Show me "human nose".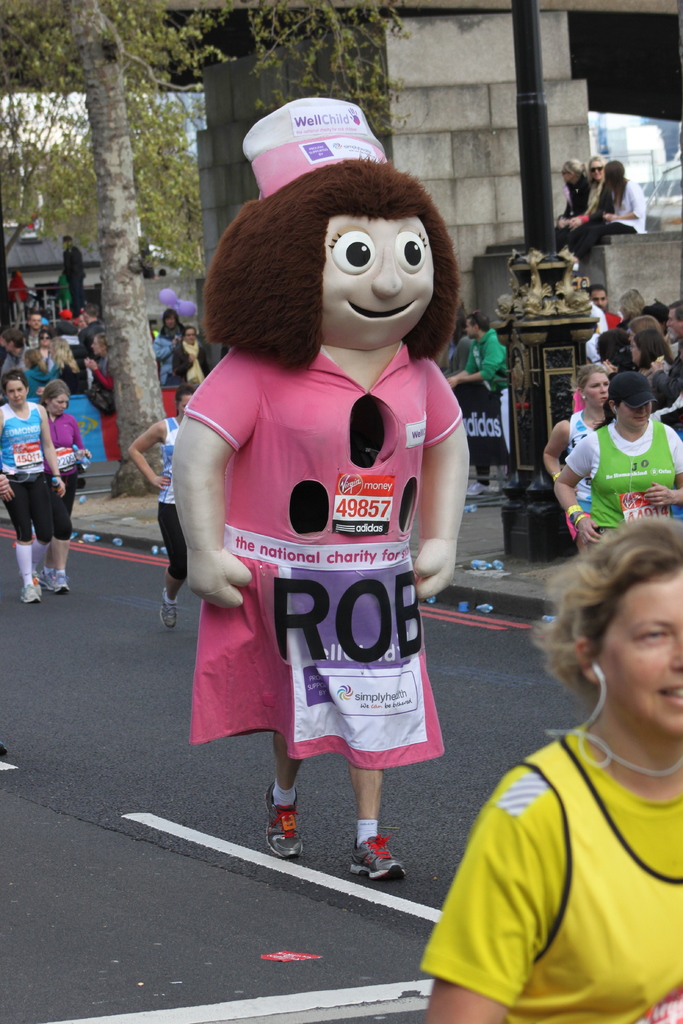
"human nose" is here: [370,252,402,293].
